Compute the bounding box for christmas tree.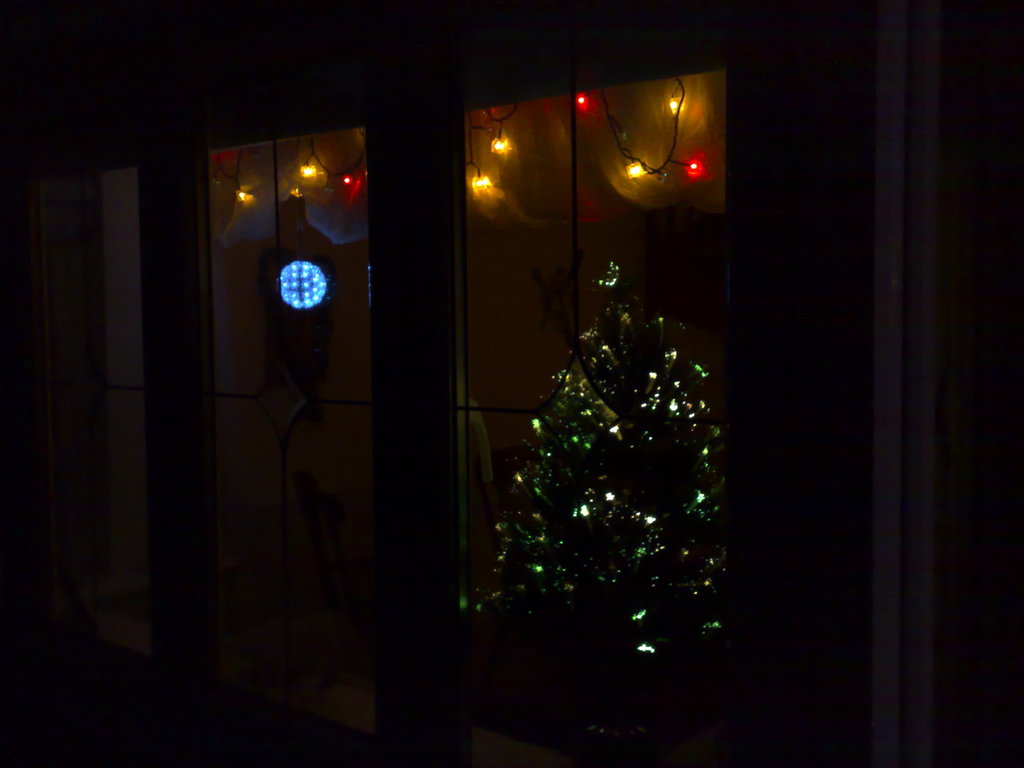
{"left": 468, "top": 259, "right": 731, "bottom": 654}.
